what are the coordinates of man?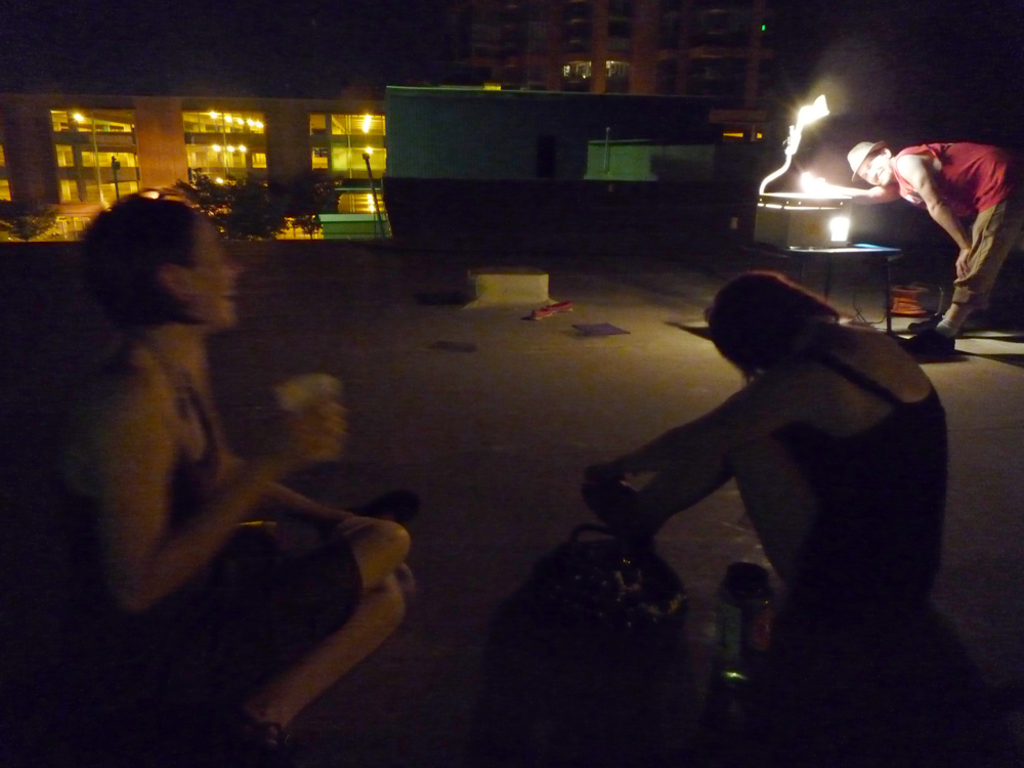
{"left": 857, "top": 106, "right": 1017, "bottom": 339}.
